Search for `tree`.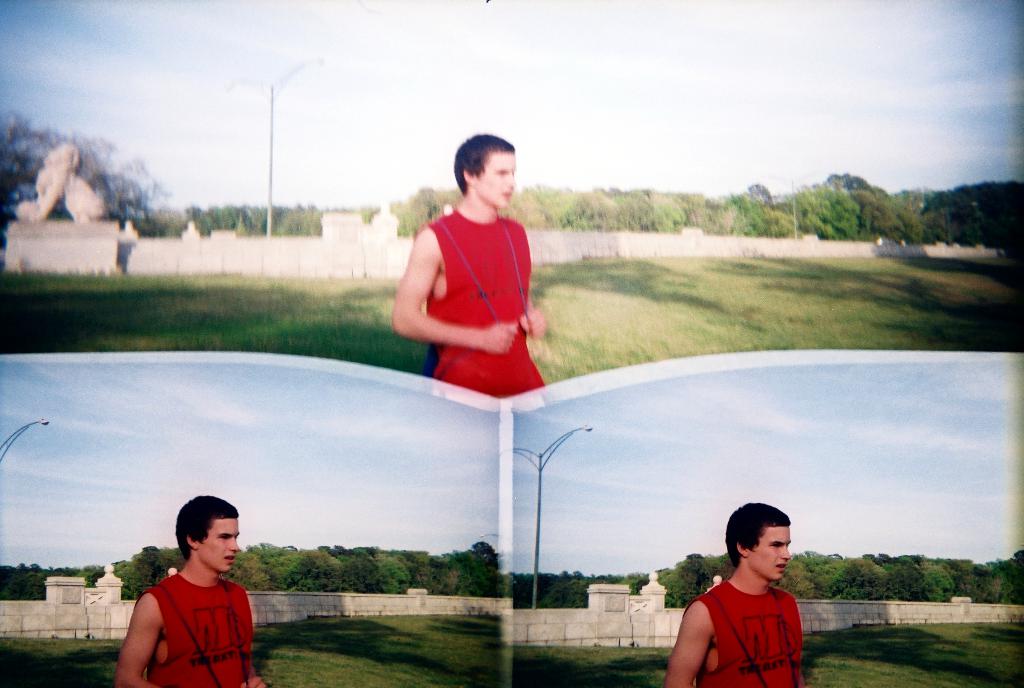
Found at 335,543,388,600.
